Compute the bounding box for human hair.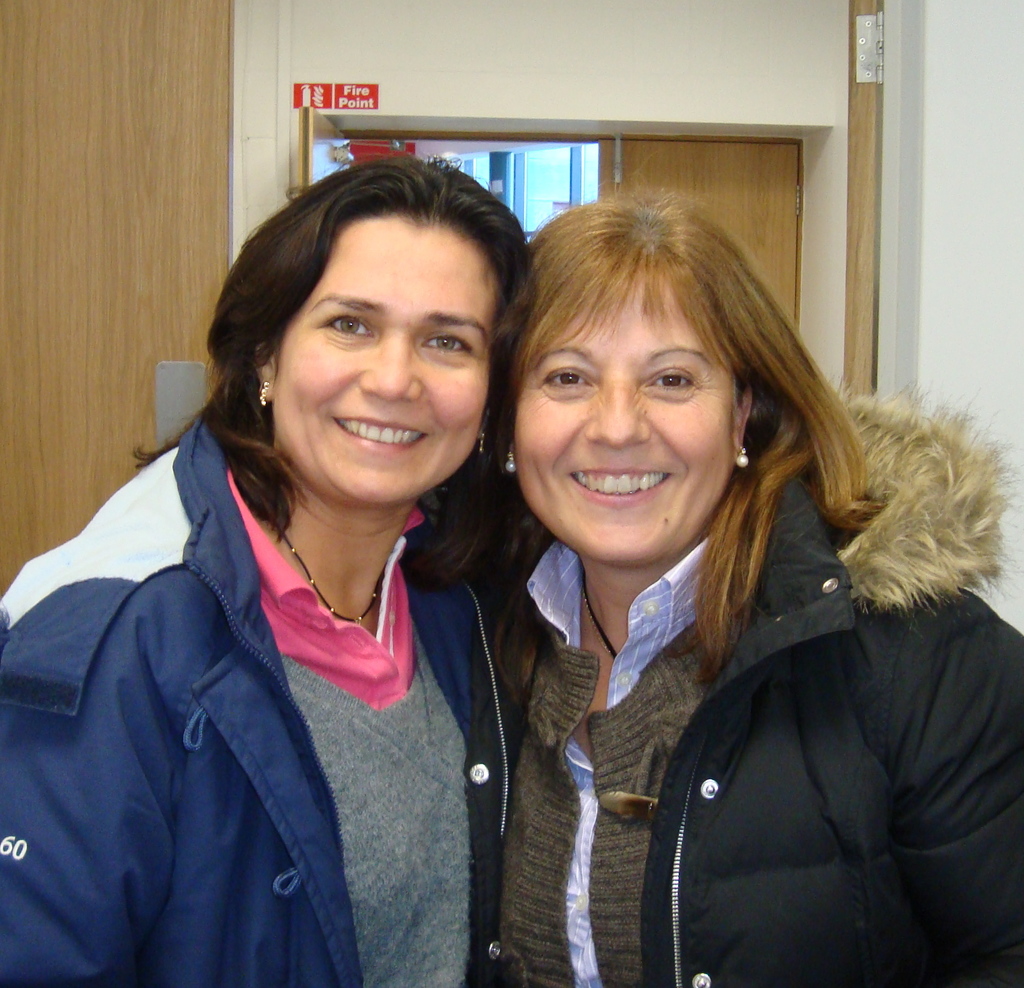
detection(470, 195, 884, 664).
